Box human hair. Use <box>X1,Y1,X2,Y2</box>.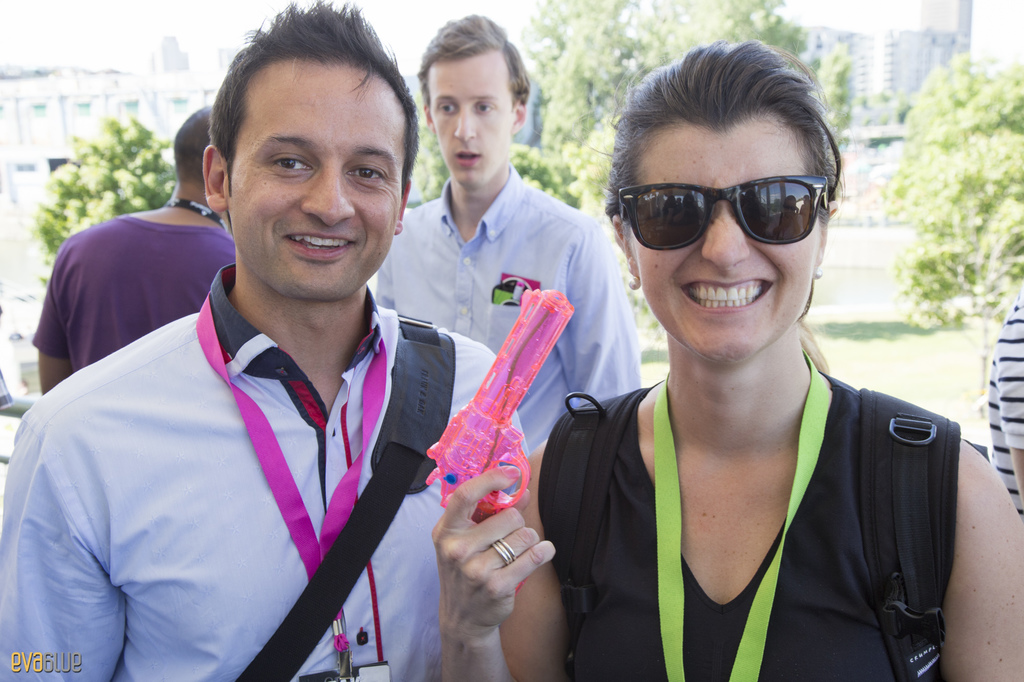
<box>415,12,532,107</box>.
